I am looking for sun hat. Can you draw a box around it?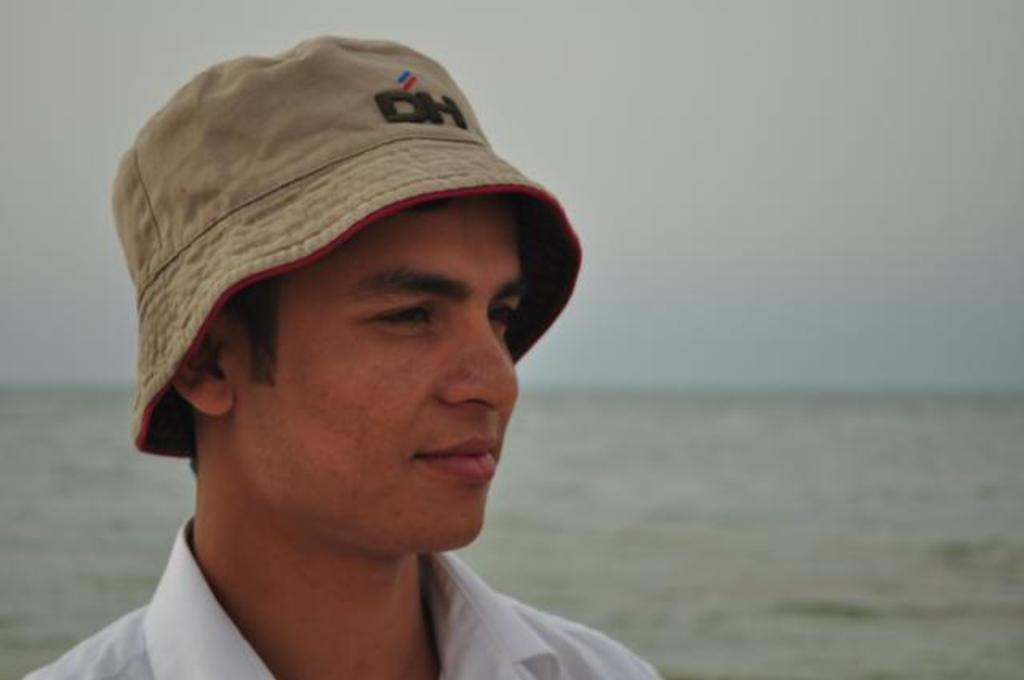
Sure, the bounding box is (x1=107, y1=16, x2=602, y2=466).
